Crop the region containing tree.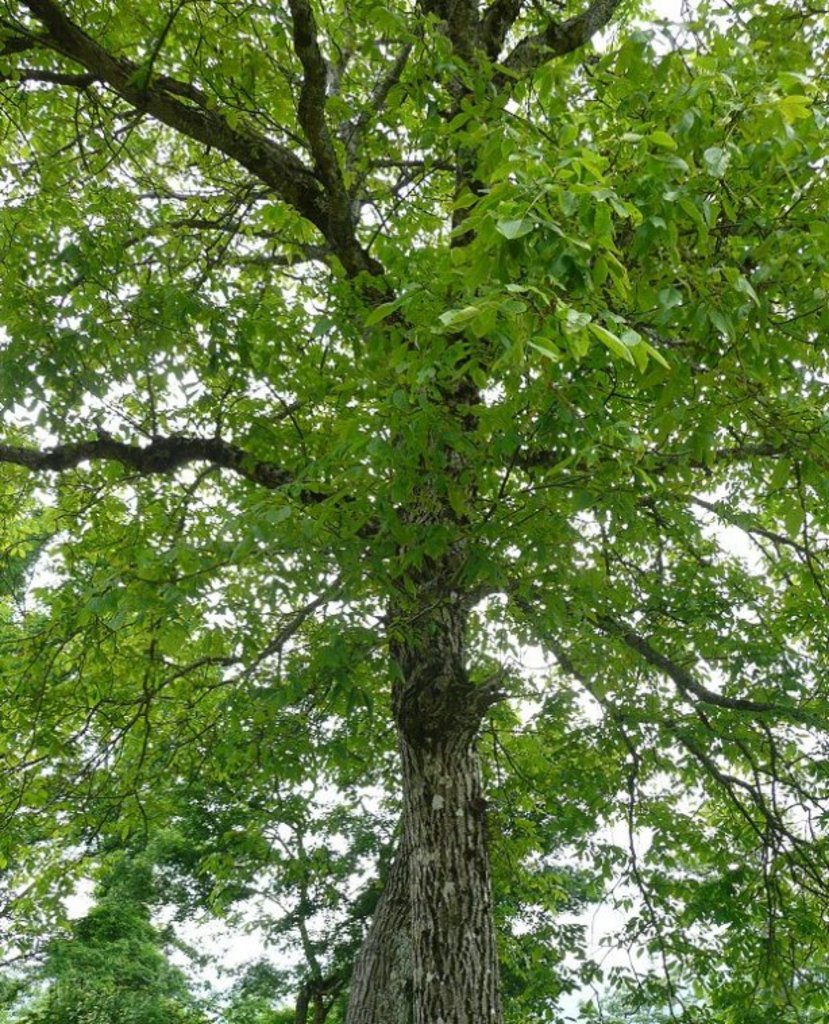
Crop region: locate(0, 0, 828, 1023).
